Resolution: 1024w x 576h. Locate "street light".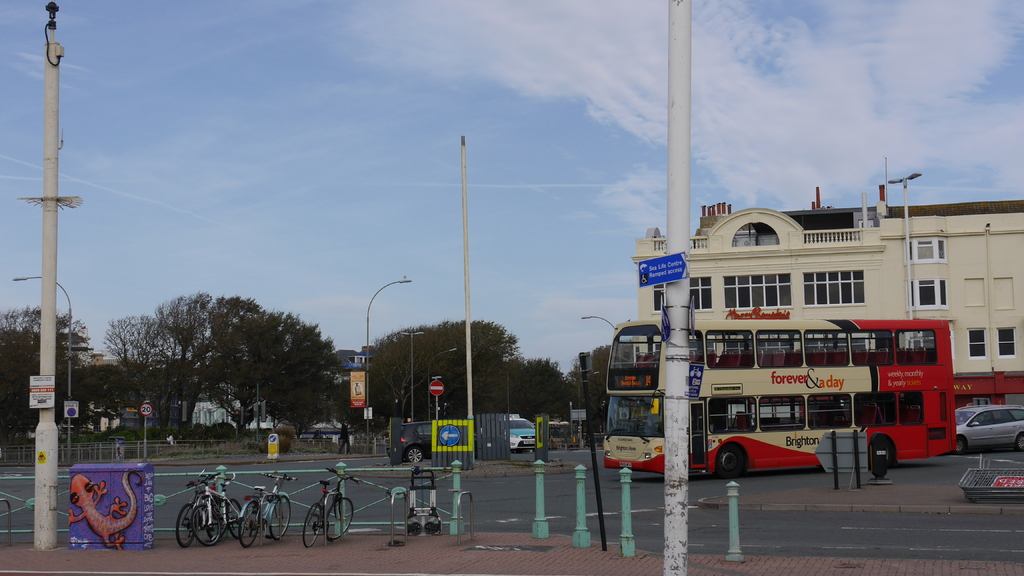
(x1=362, y1=275, x2=415, y2=451).
